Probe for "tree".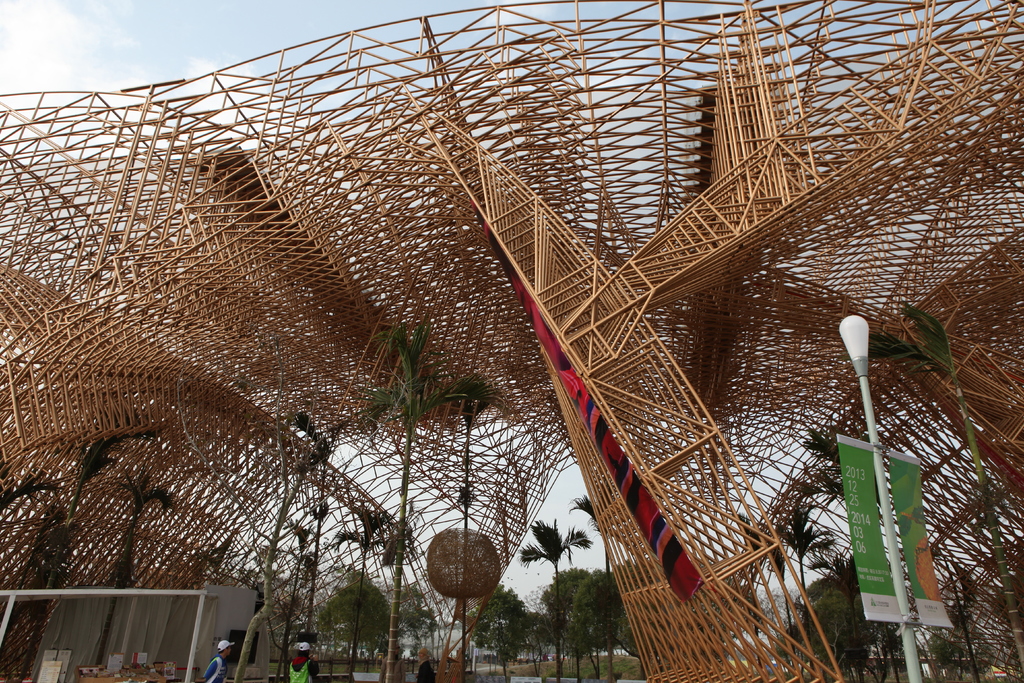
Probe result: {"left": 474, "top": 577, "right": 525, "bottom": 666}.
